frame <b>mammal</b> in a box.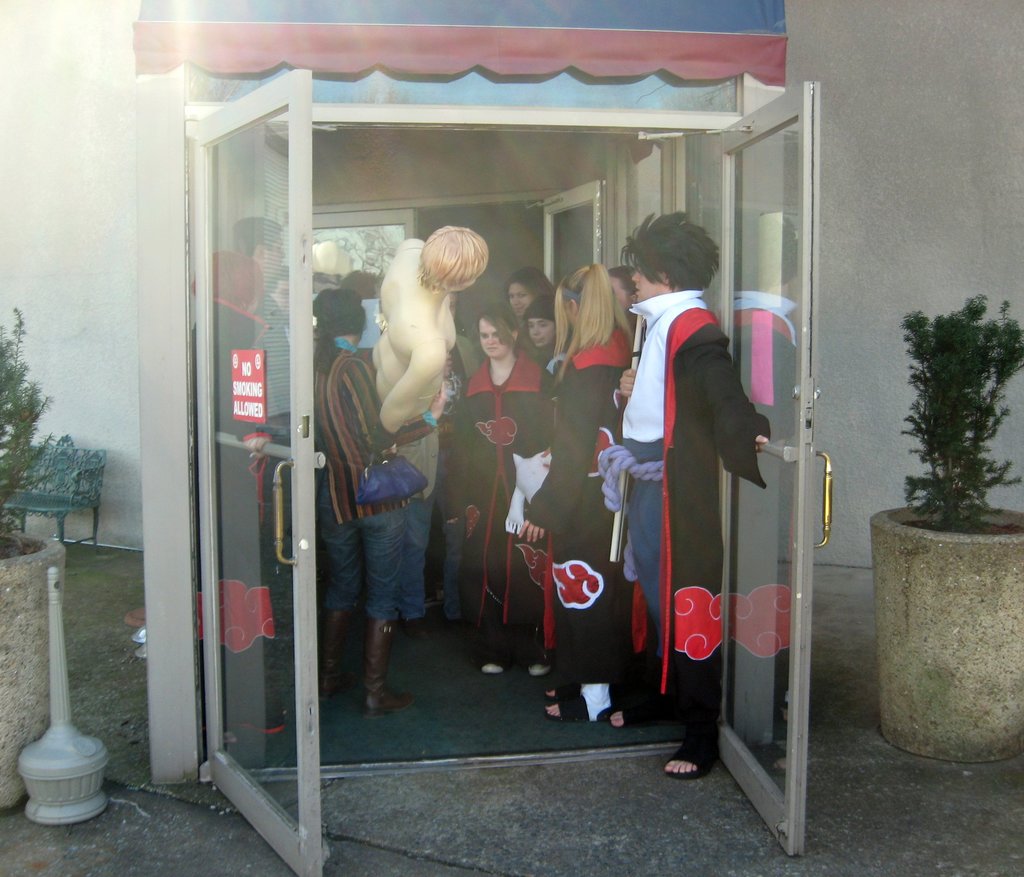
x1=312 y1=282 x2=445 y2=717.
